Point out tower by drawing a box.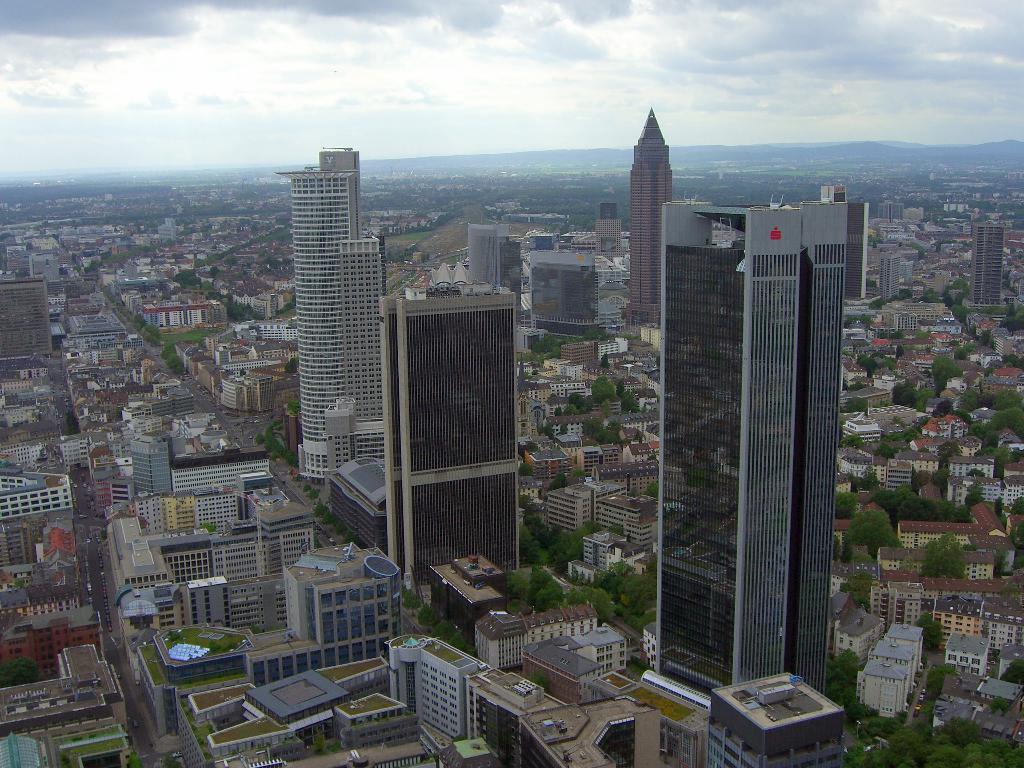
<box>456,662,542,767</box>.
